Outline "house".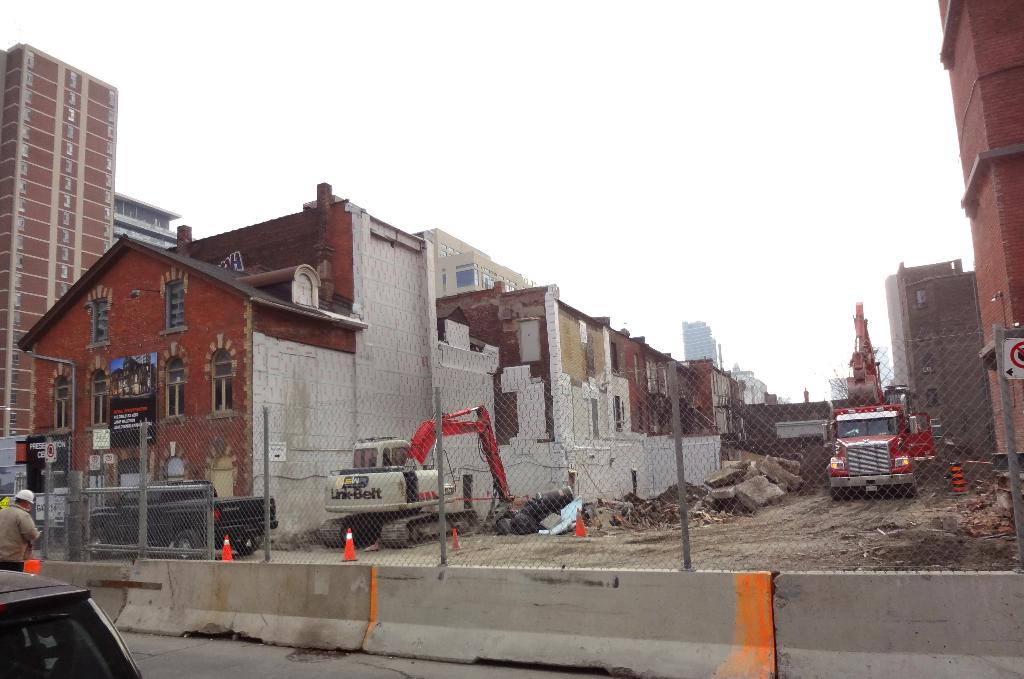
Outline: bbox=(436, 268, 725, 514).
